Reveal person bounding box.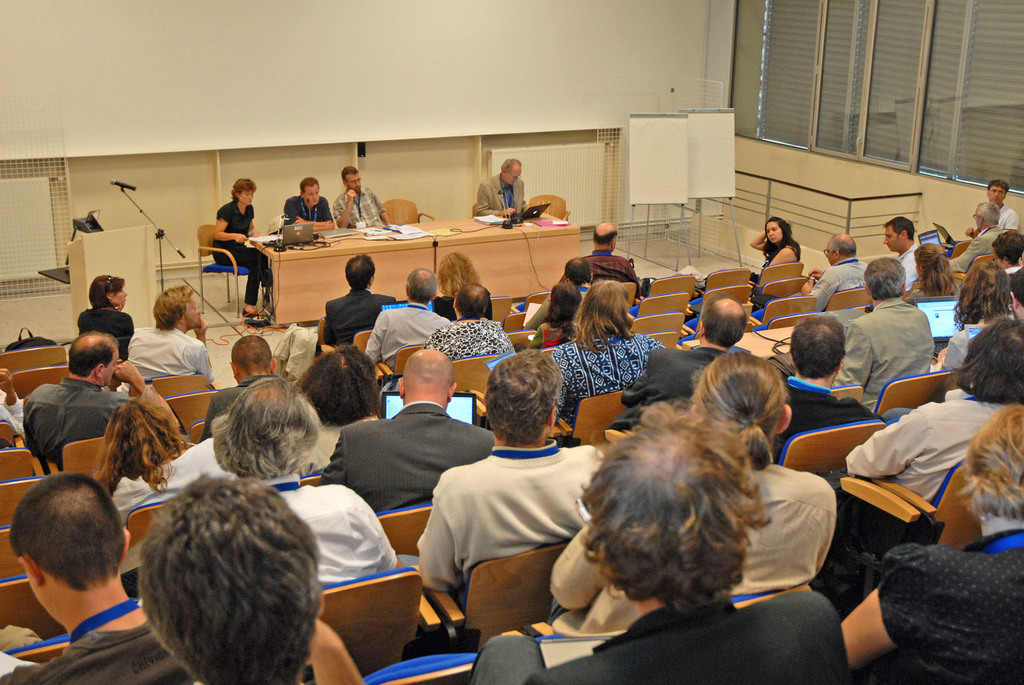
Revealed: [x1=137, y1=471, x2=318, y2=684].
